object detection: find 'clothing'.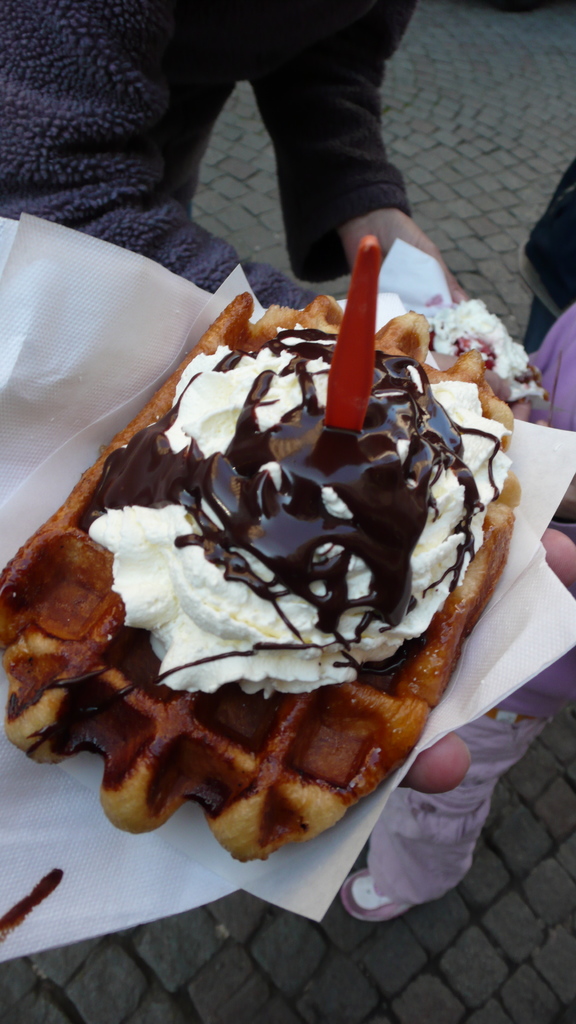
{"x1": 367, "y1": 302, "x2": 575, "y2": 902}.
